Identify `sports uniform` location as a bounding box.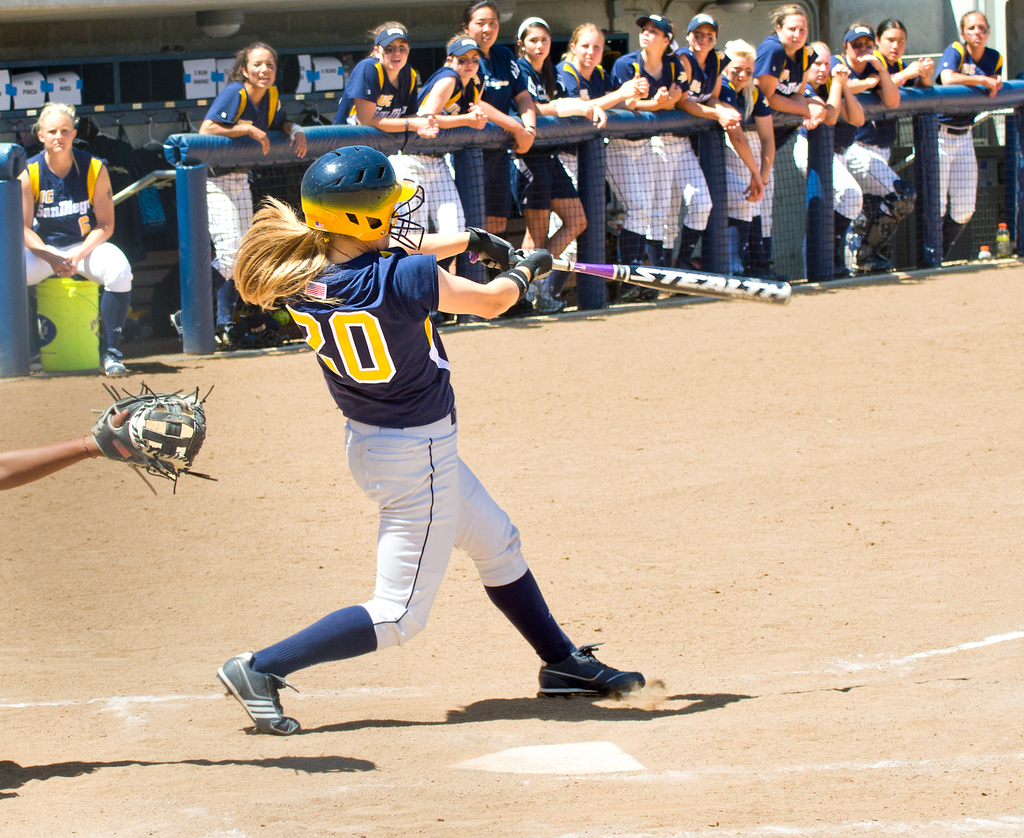
<bbox>334, 45, 431, 166</bbox>.
